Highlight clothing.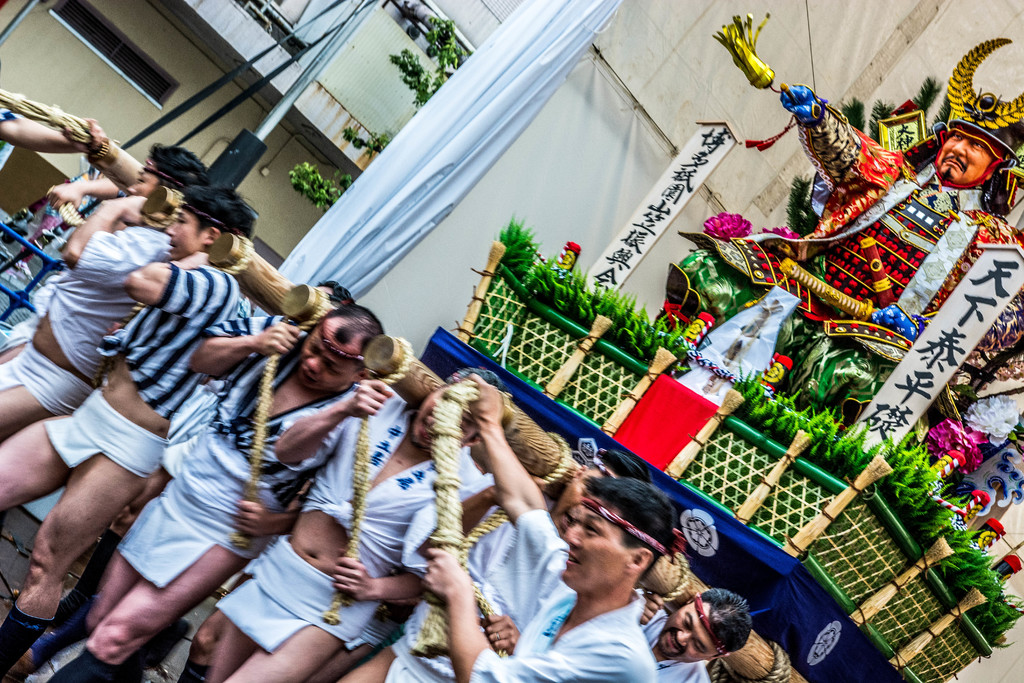
Highlighted region: 104,304,360,600.
